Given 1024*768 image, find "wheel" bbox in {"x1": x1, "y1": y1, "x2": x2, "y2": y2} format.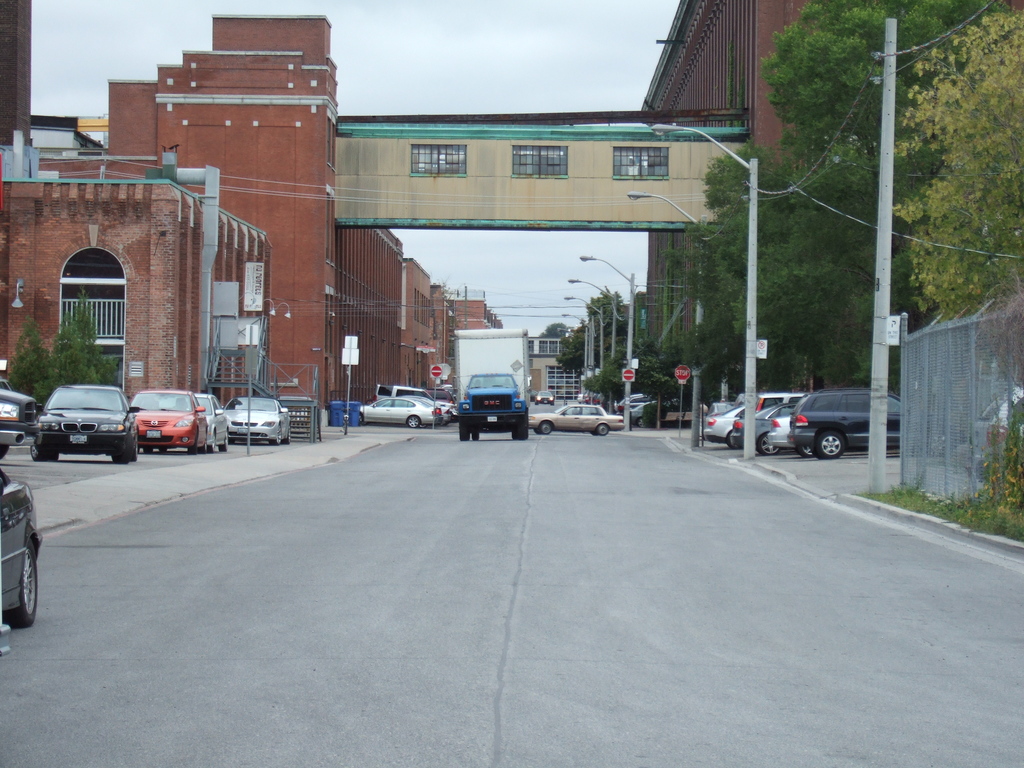
{"x1": 407, "y1": 415, "x2": 420, "y2": 428}.
